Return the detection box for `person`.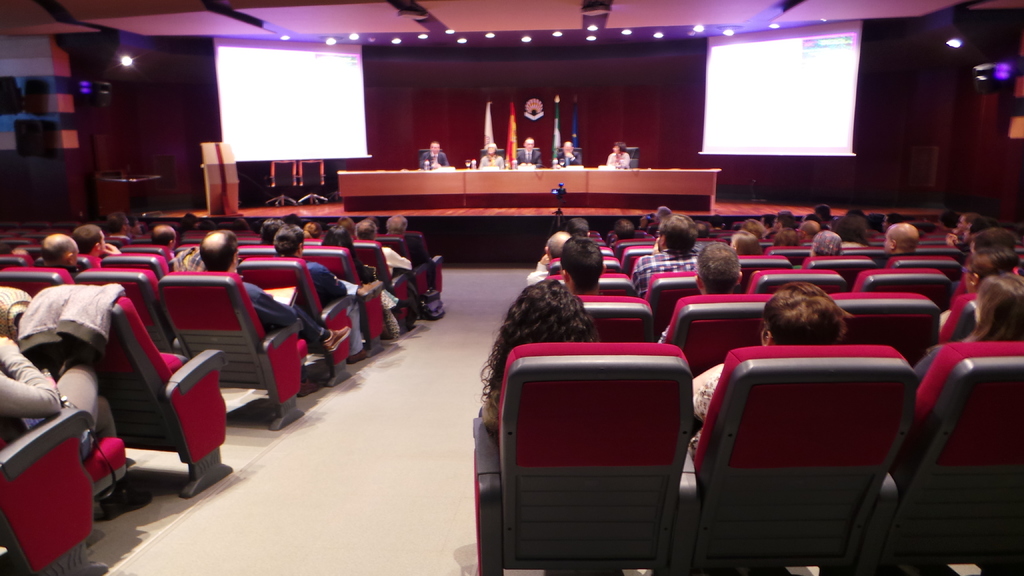
{"x1": 477, "y1": 143, "x2": 503, "y2": 168}.
